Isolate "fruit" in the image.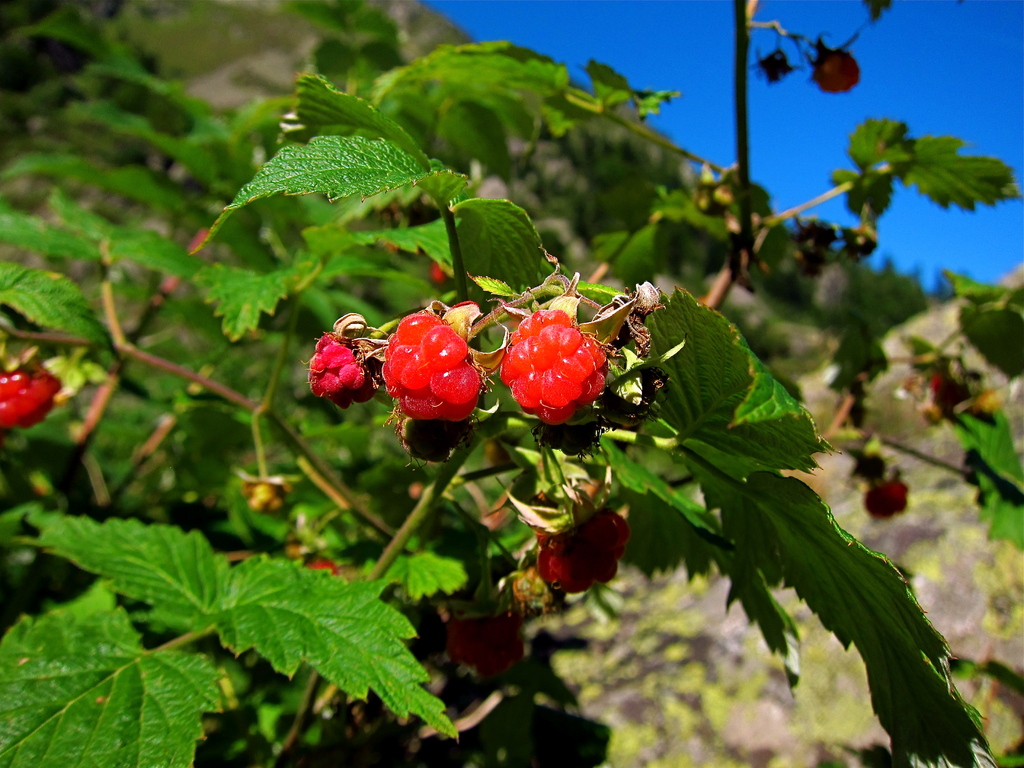
Isolated region: x1=529, y1=493, x2=628, y2=602.
